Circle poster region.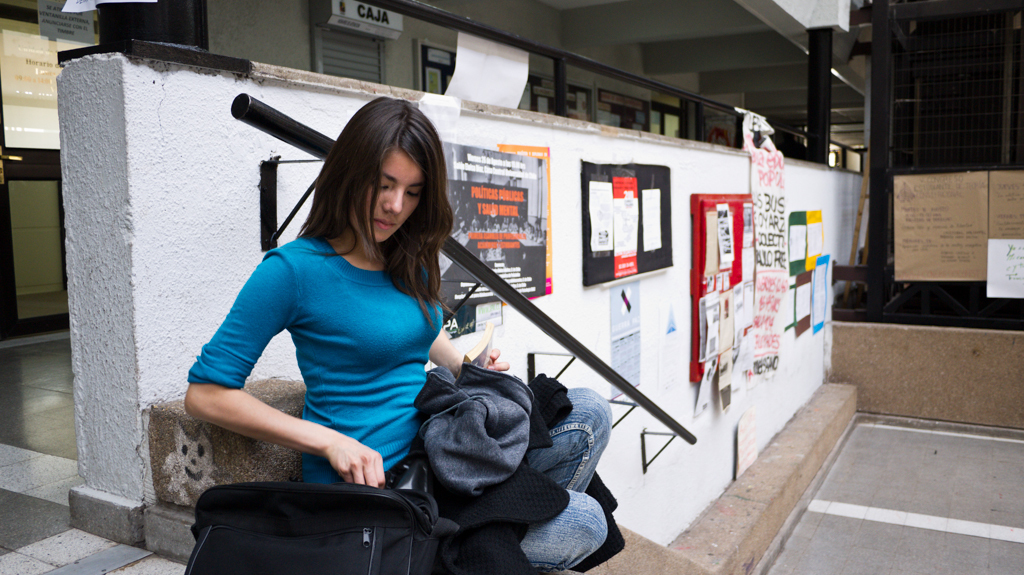
Region: left=738, top=109, right=792, bottom=377.
